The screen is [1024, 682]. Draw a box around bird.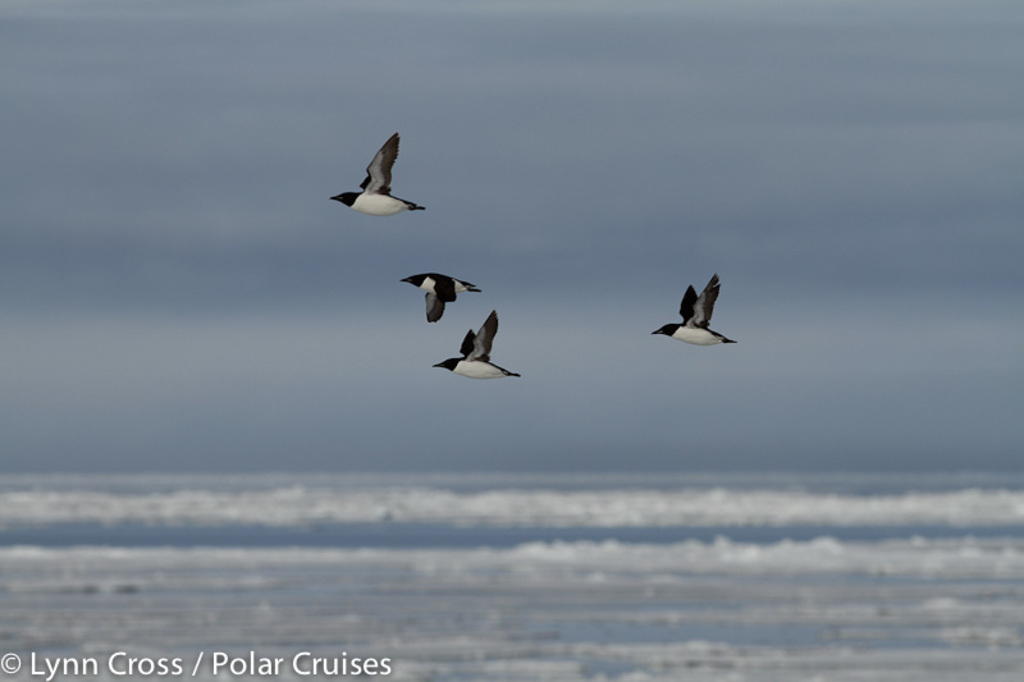
(left=652, top=278, right=733, bottom=352).
